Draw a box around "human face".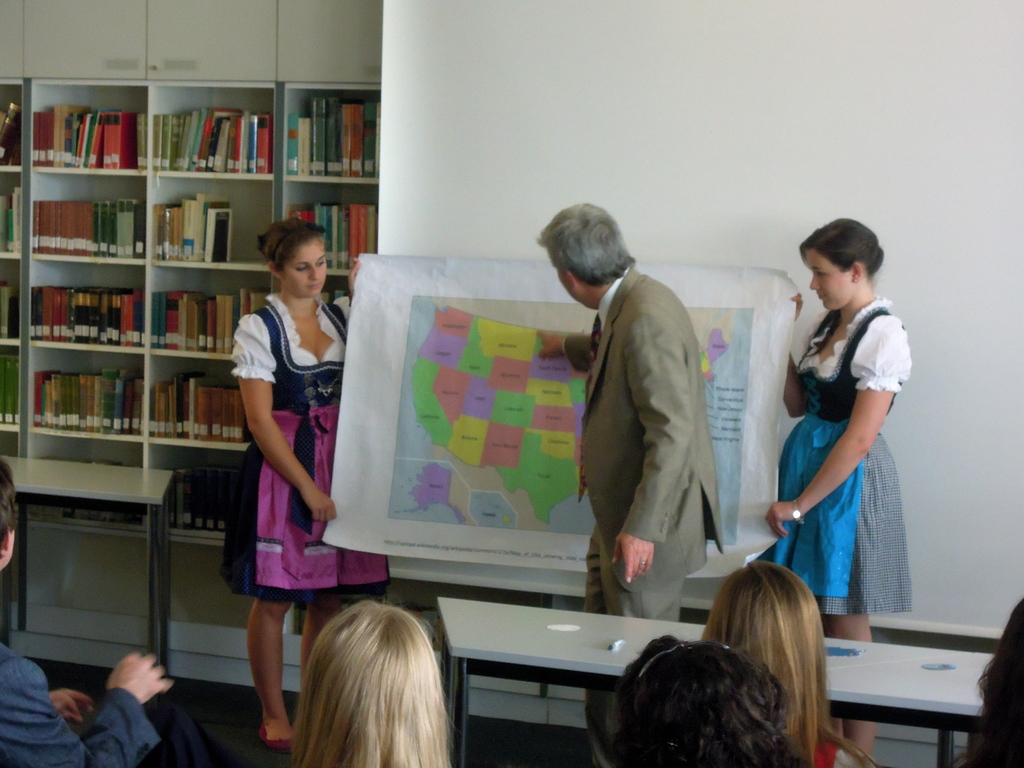
[806, 249, 855, 308].
